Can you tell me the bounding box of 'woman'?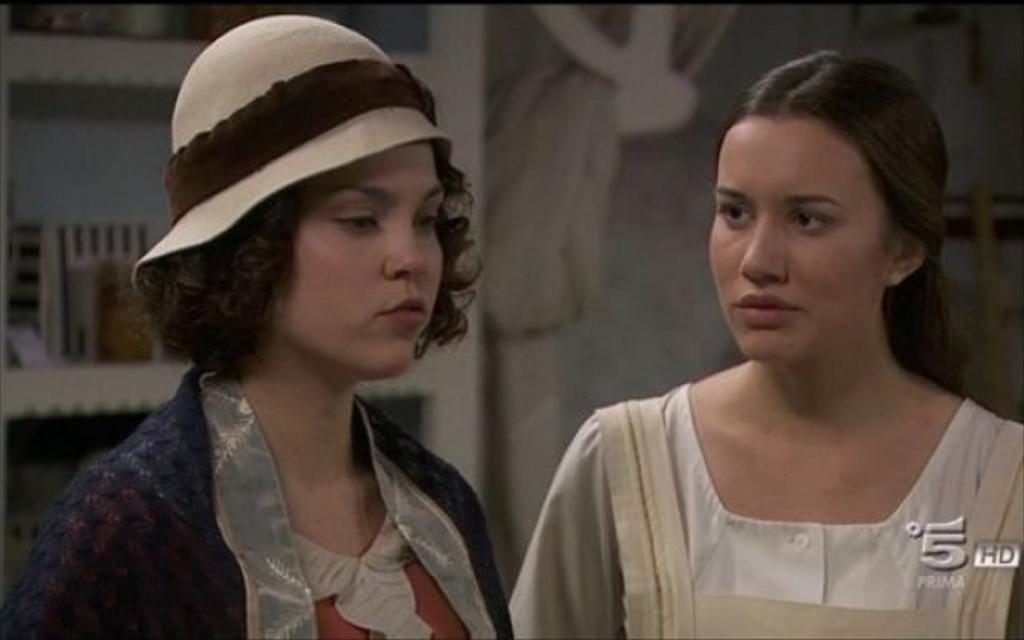
22 18 526 638.
